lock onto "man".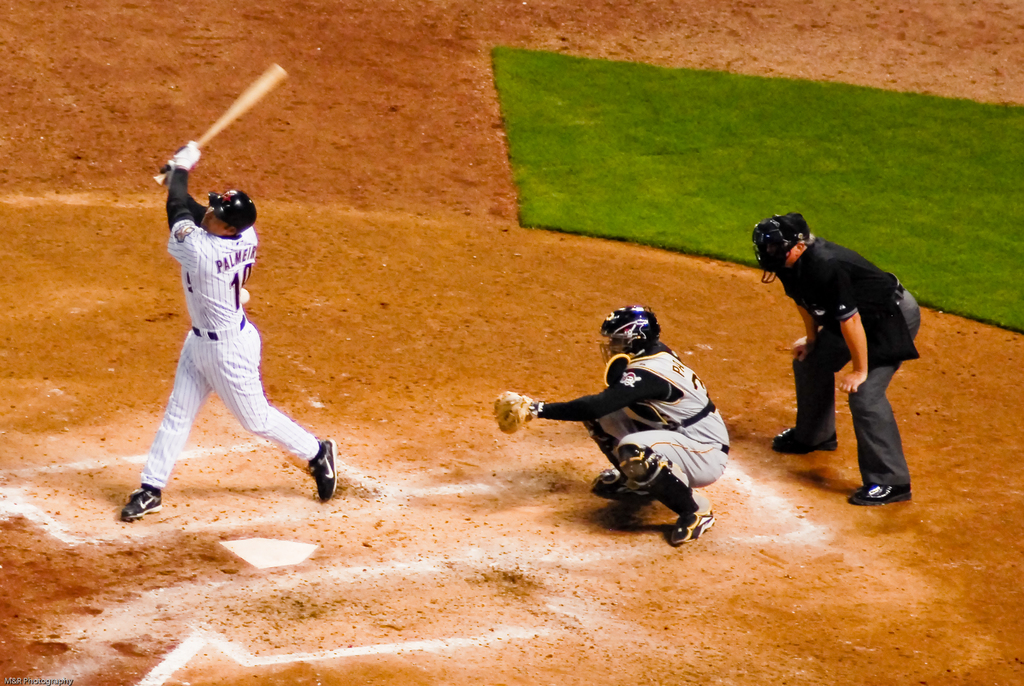
Locked: bbox=(751, 212, 931, 494).
